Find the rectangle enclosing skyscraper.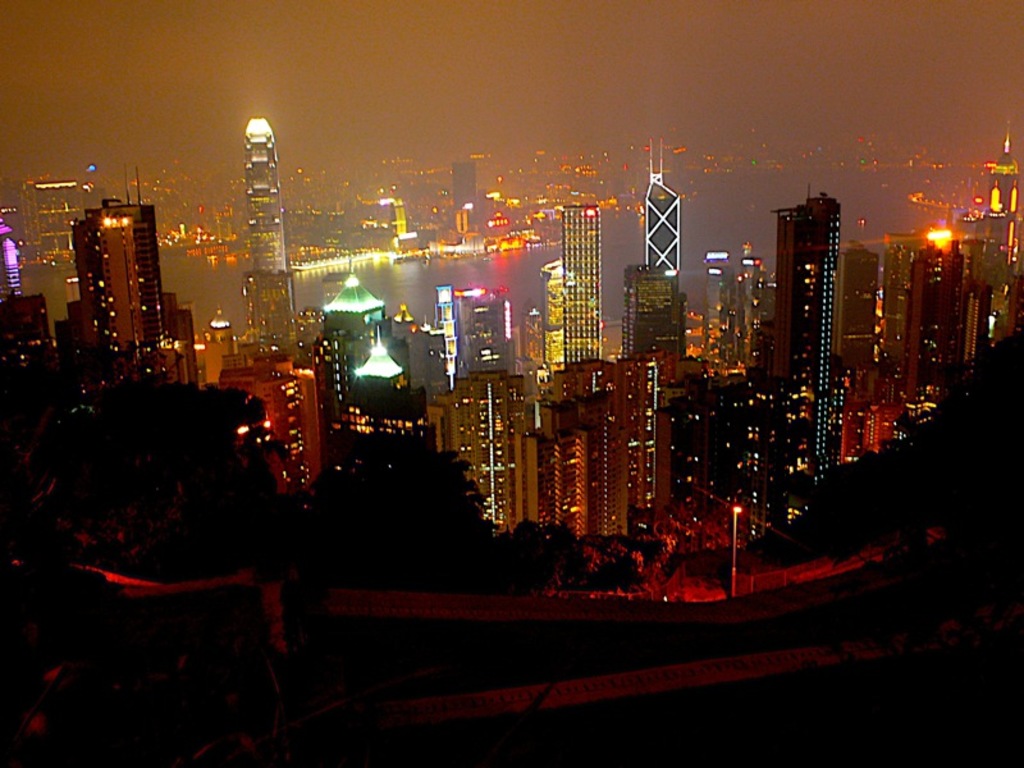
(840, 244, 876, 370).
